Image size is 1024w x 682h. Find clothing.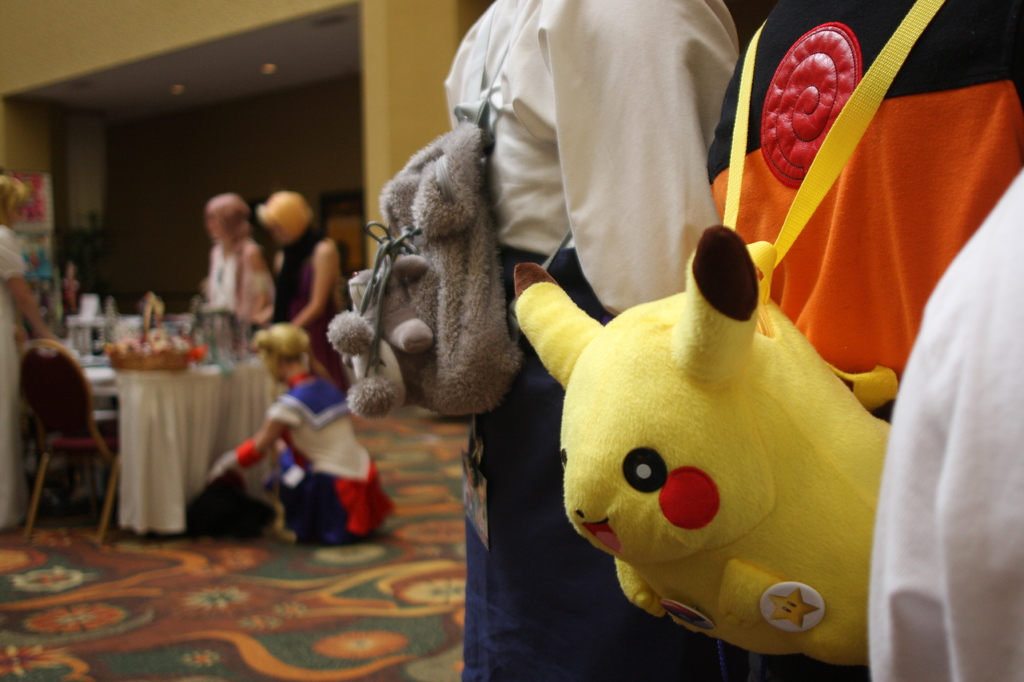
(273, 220, 354, 395).
